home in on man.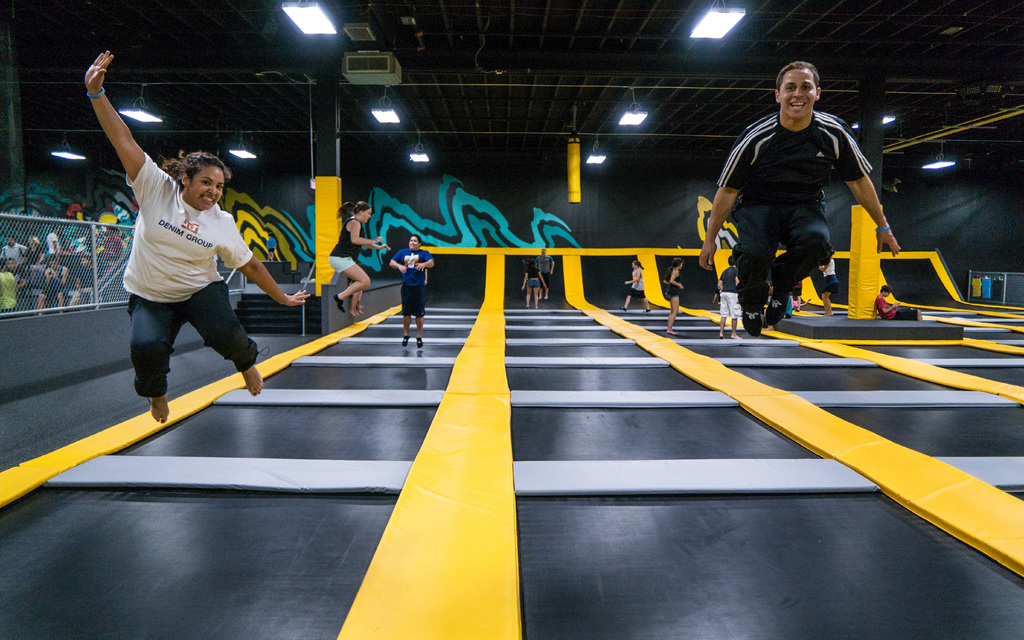
Homed in at [x1=534, y1=248, x2=556, y2=301].
